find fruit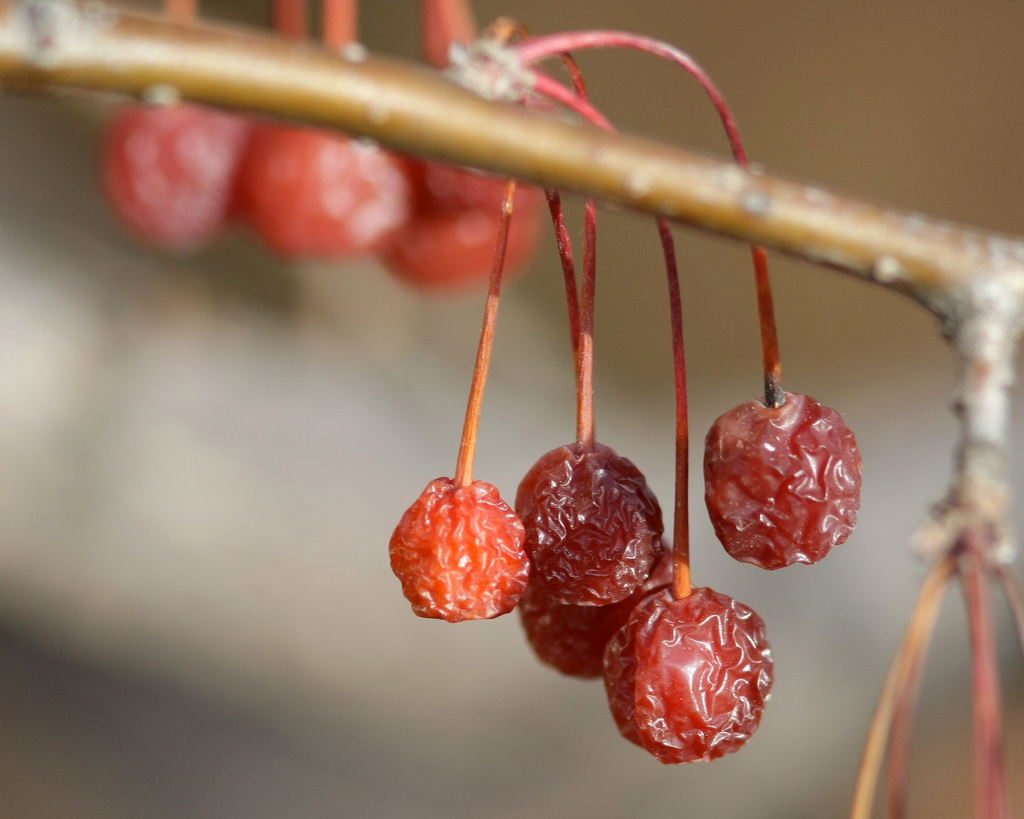
(516, 434, 664, 610)
